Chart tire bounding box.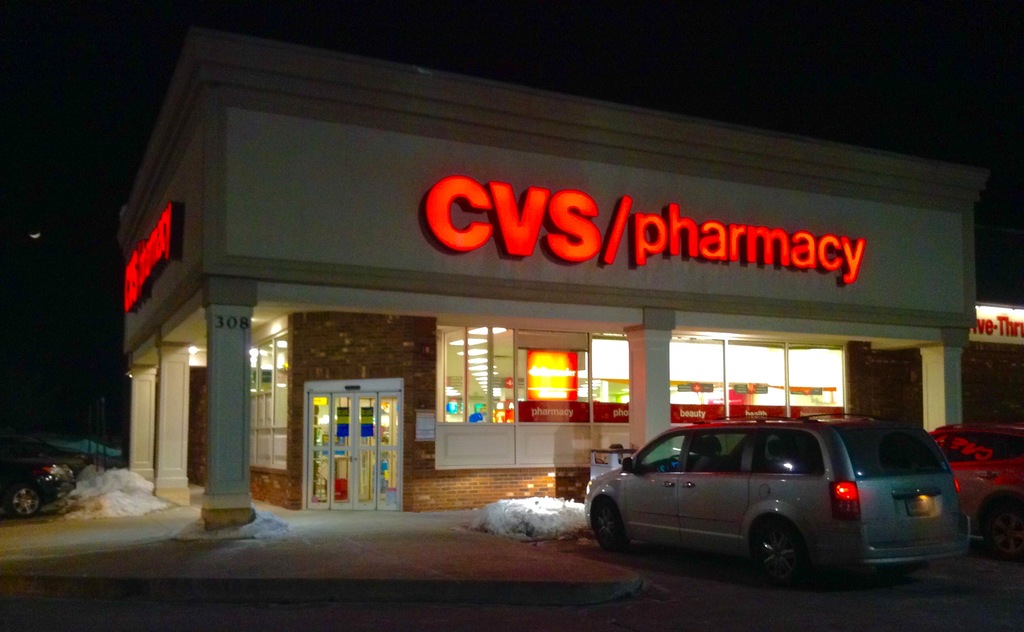
Charted: 593,498,620,552.
